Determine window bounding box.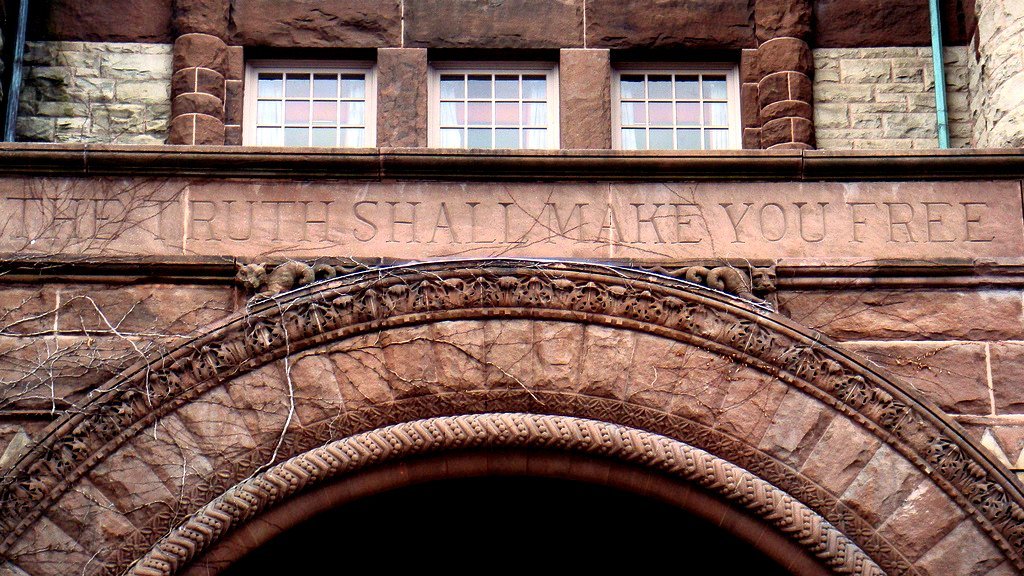
Determined: {"left": 430, "top": 59, "right": 556, "bottom": 145}.
